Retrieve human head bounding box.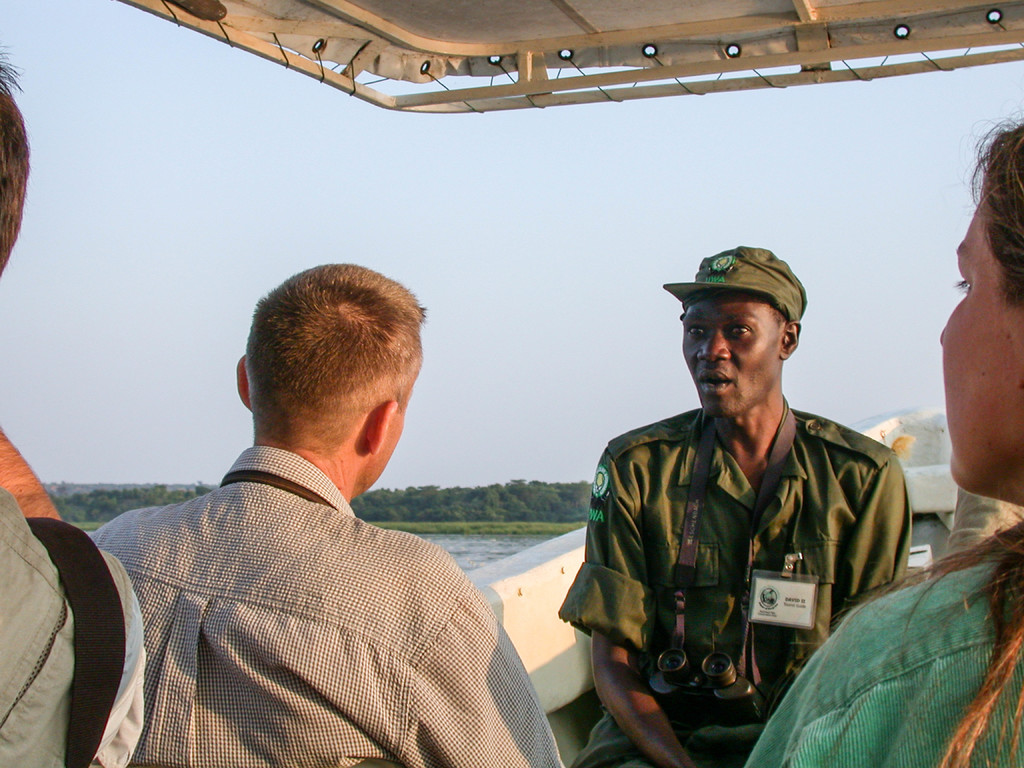
Bounding box: 682 249 805 419.
